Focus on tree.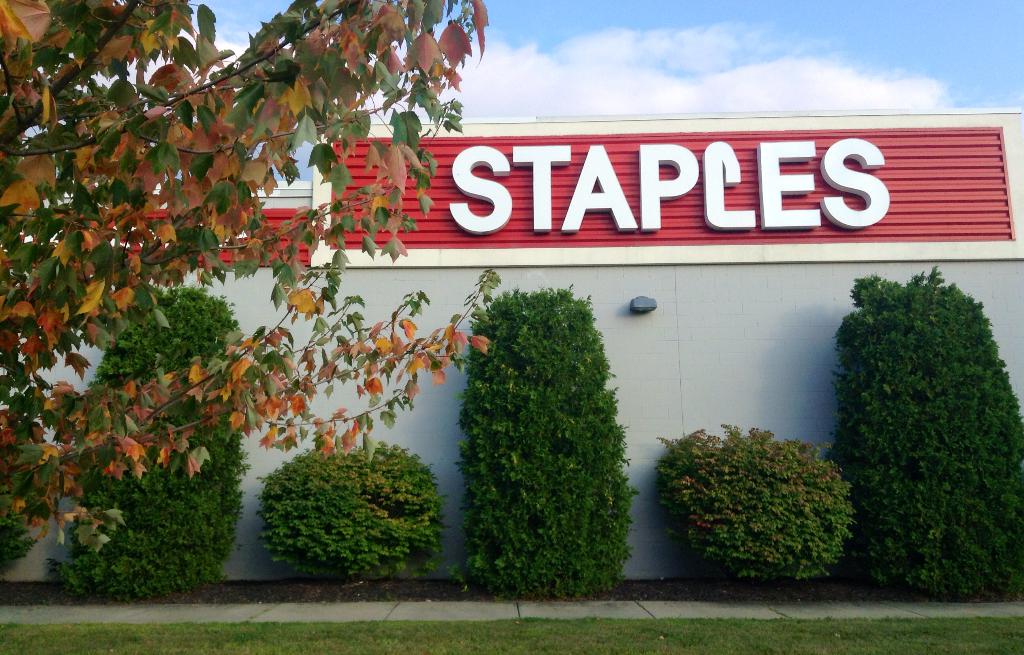
Focused at 0:0:487:549.
